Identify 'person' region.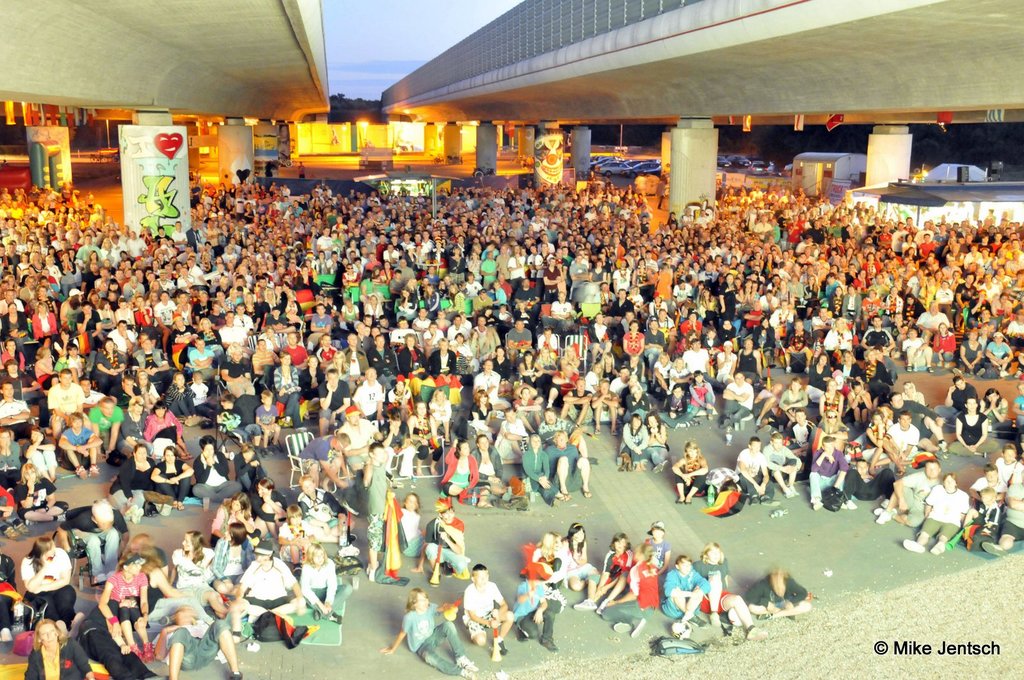
Region: [left=535, top=324, right=557, bottom=350].
